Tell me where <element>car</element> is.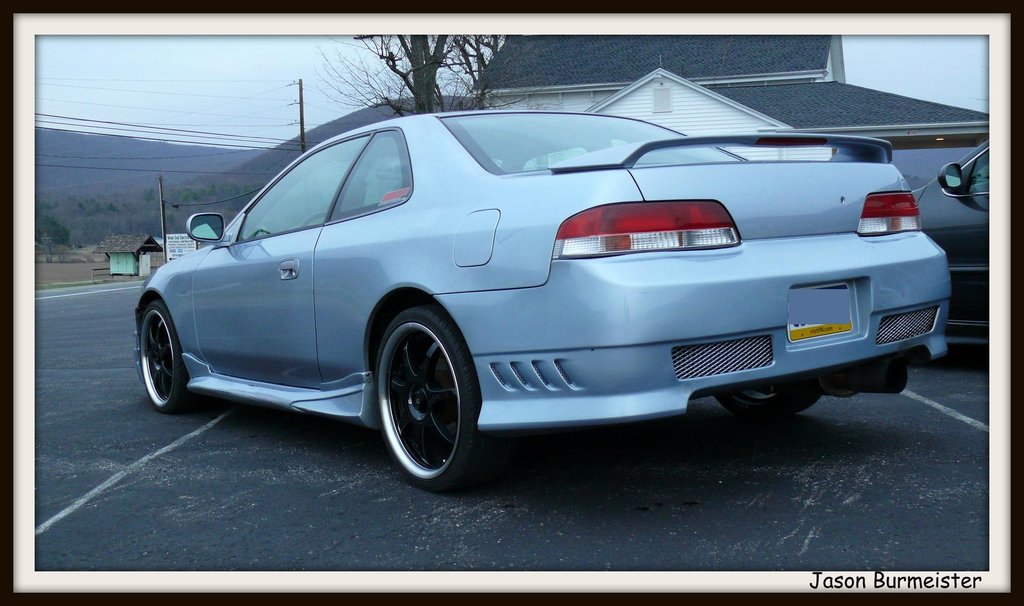
<element>car</element> is at select_region(915, 140, 989, 365).
